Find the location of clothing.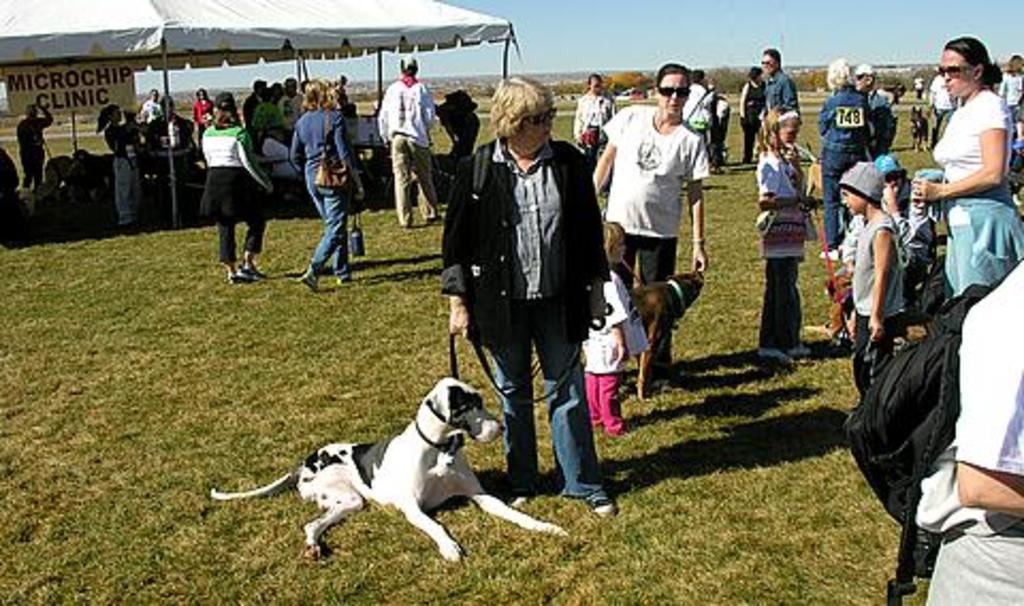
Location: [x1=755, y1=75, x2=791, y2=111].
